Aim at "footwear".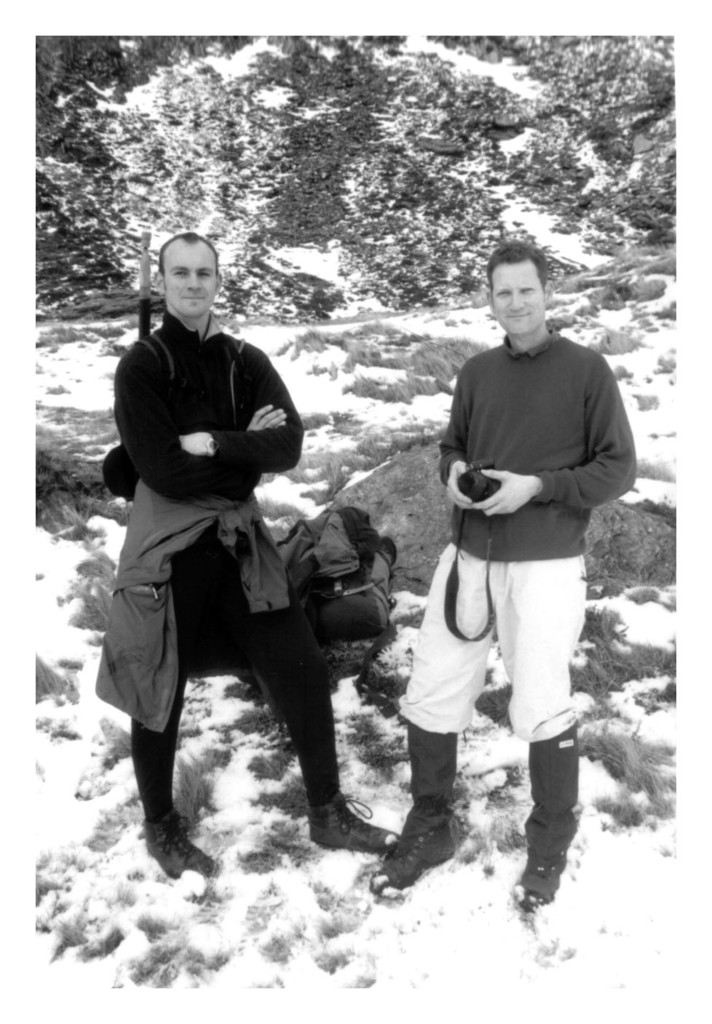
Aimed at select_region(307, 788, 388, 862).
